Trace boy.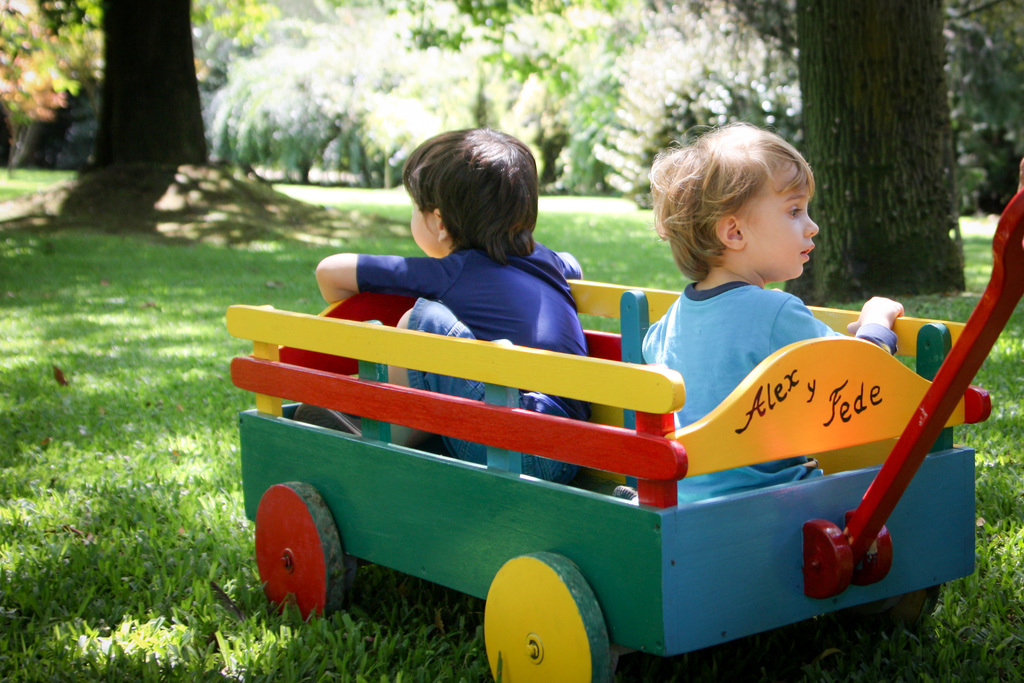
Traced to <box>610,151,934,502</box>.
